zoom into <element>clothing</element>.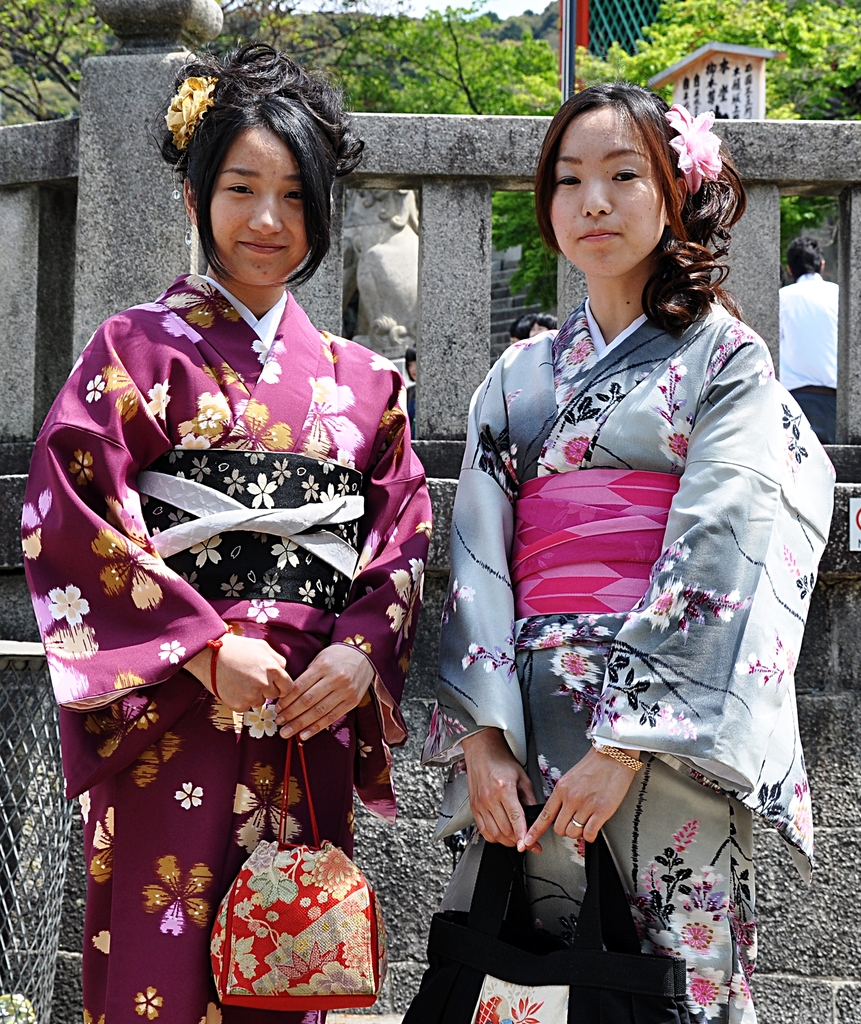
Zoom target: pyautogui.locateOnScreen(3, 256, 450, 1023).
